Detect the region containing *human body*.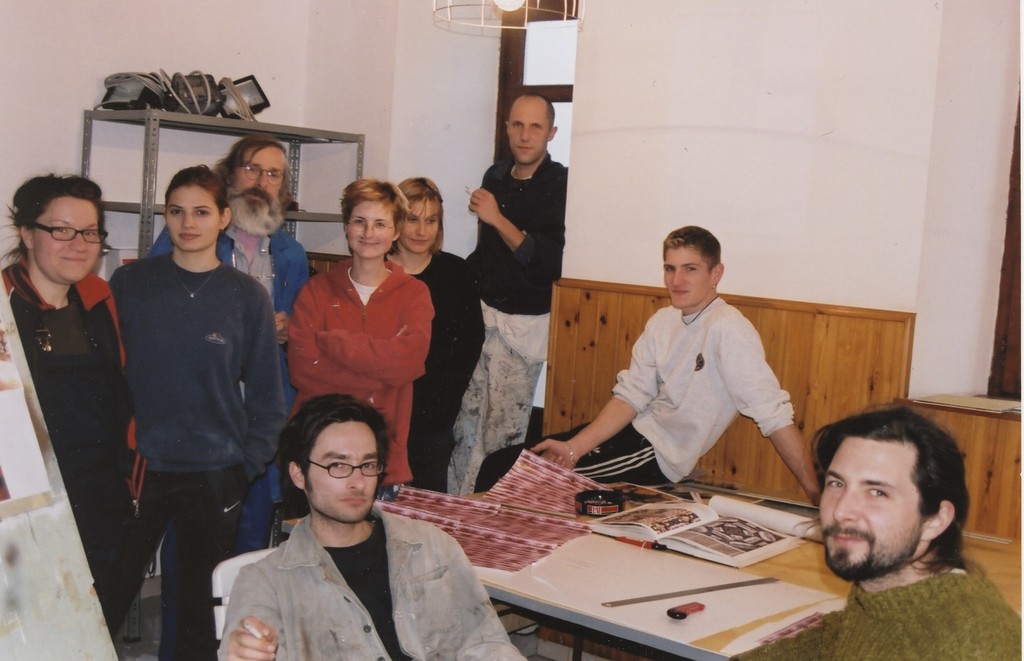
<box>476,297,819,509</box>.
